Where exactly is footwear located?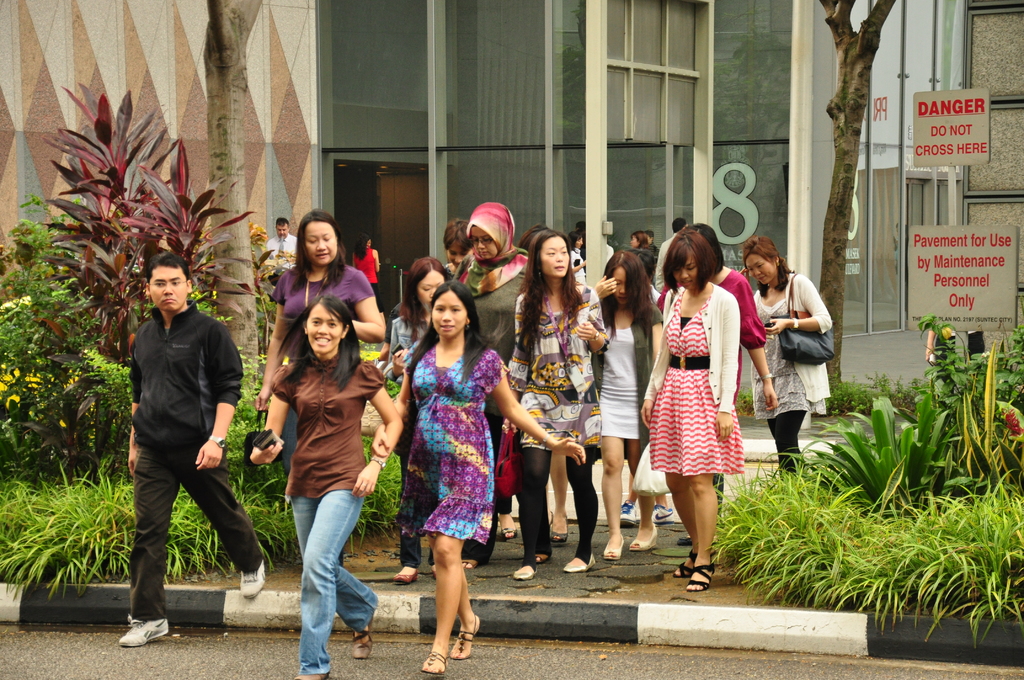
Its bounding box is [388,570,422,583].
